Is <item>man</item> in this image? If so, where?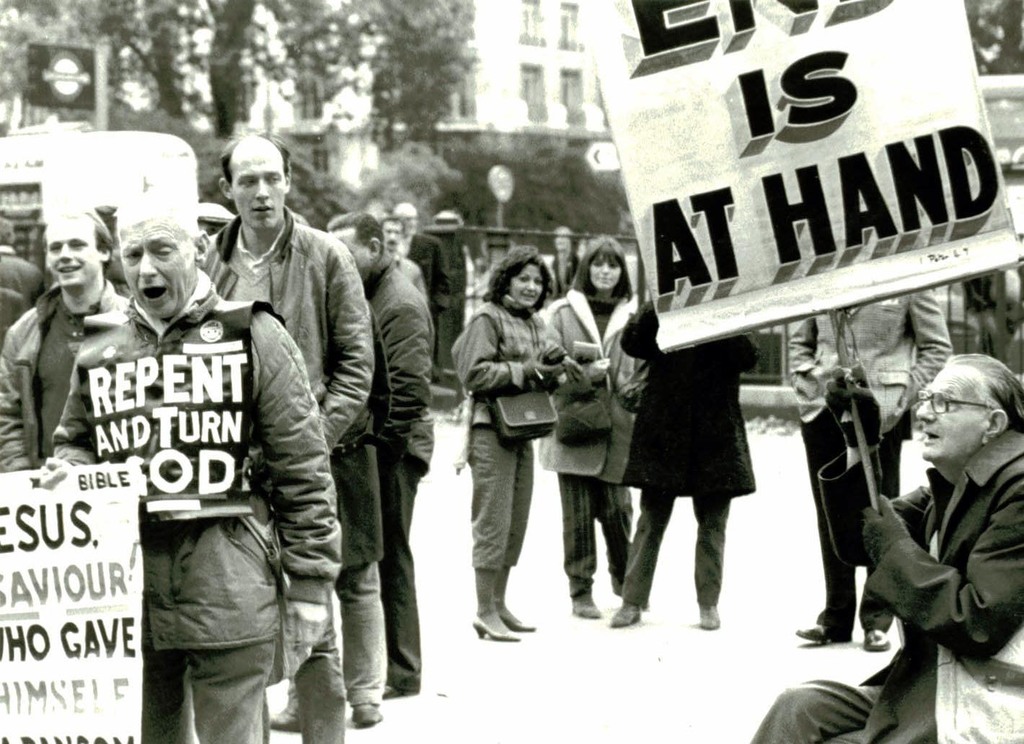
Yes, at bbox=(0, 210, 127, 471).
